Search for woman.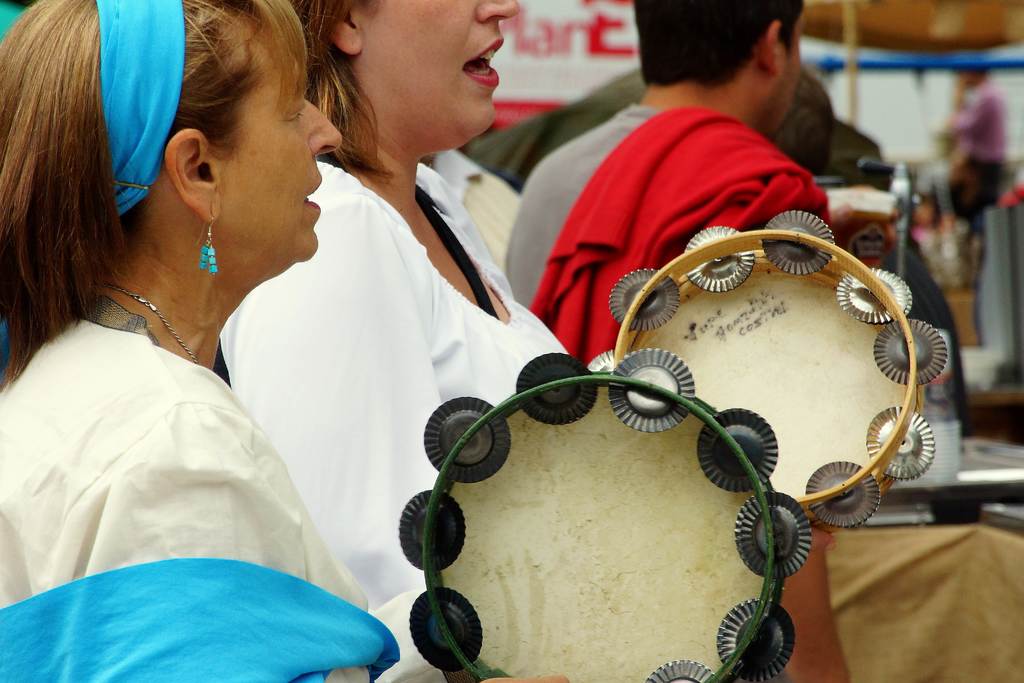
Found at 0,0,580,682.
